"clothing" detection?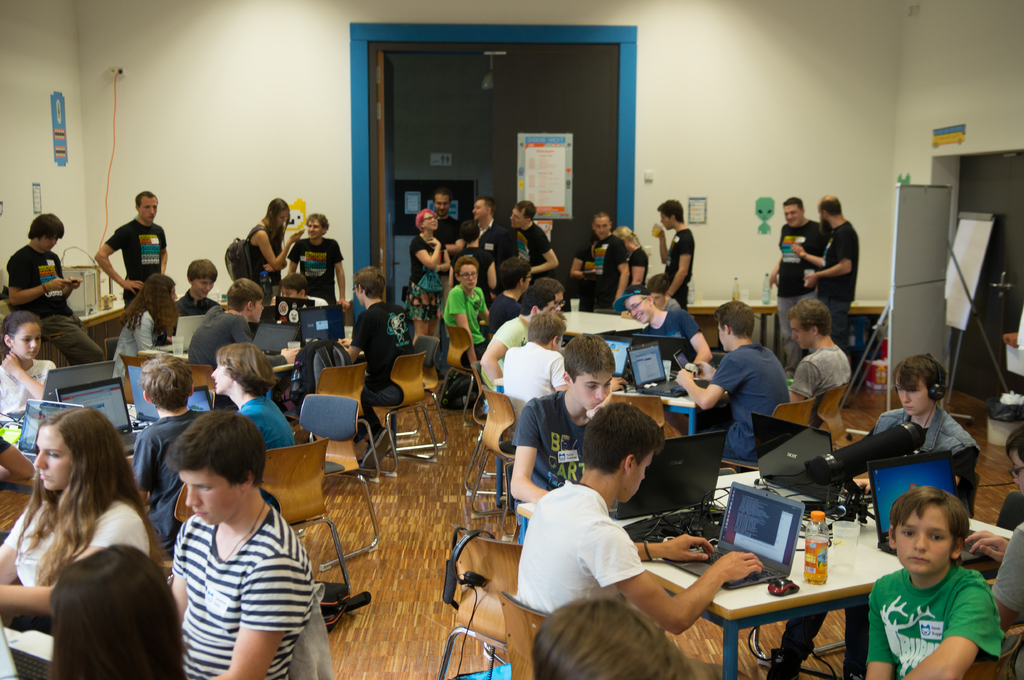
566 234 623 324
